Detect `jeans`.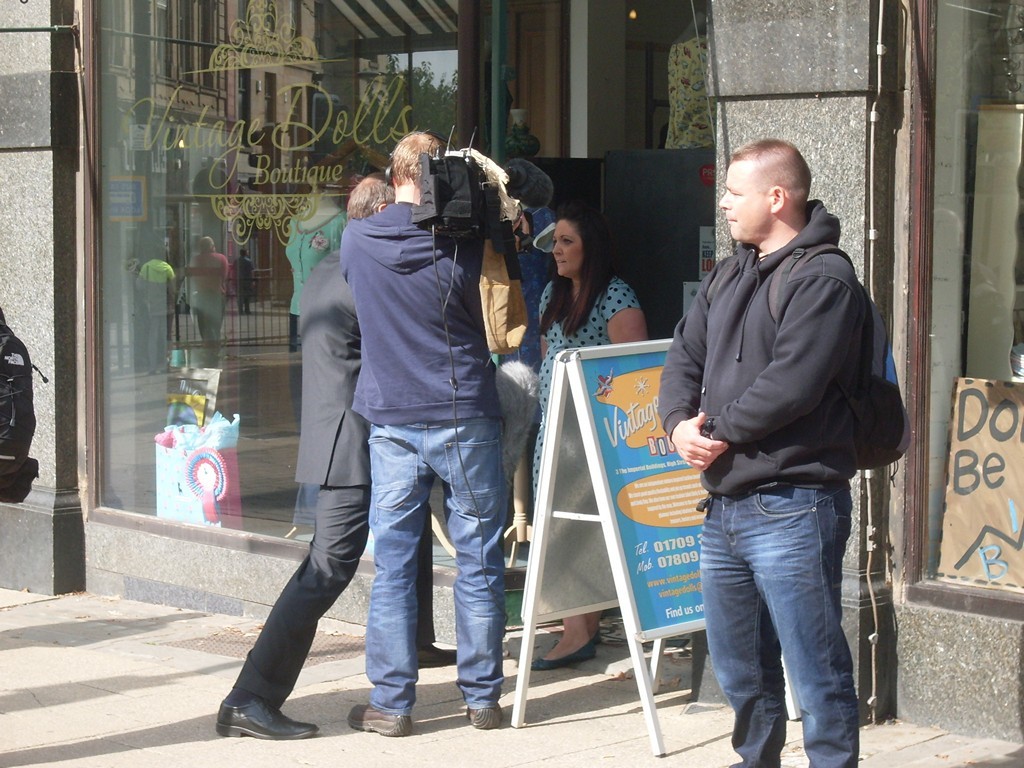
Detected at 700:485:868:763.
